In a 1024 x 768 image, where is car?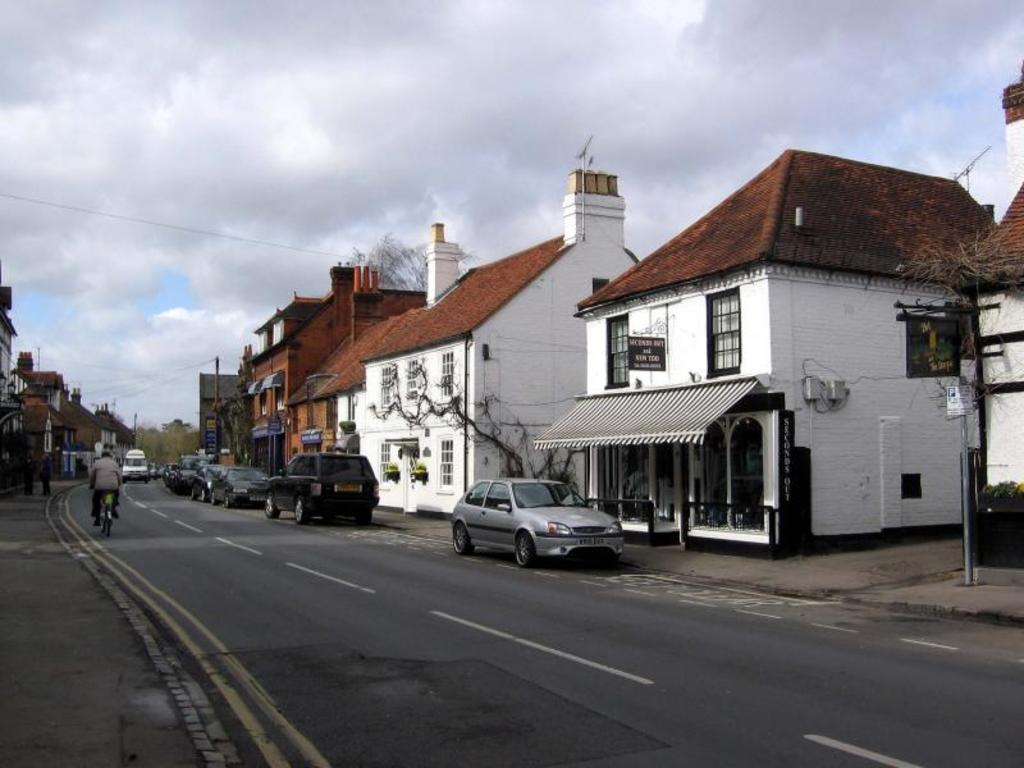
crop(178, 457, 206, 498).
